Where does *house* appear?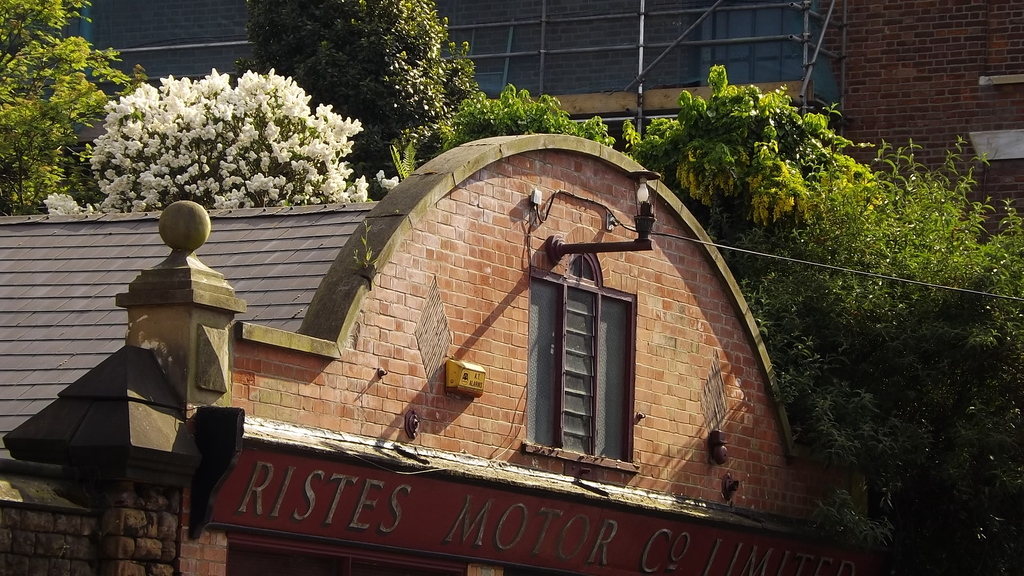
Appears at crop(0, 129, 916, 575).
